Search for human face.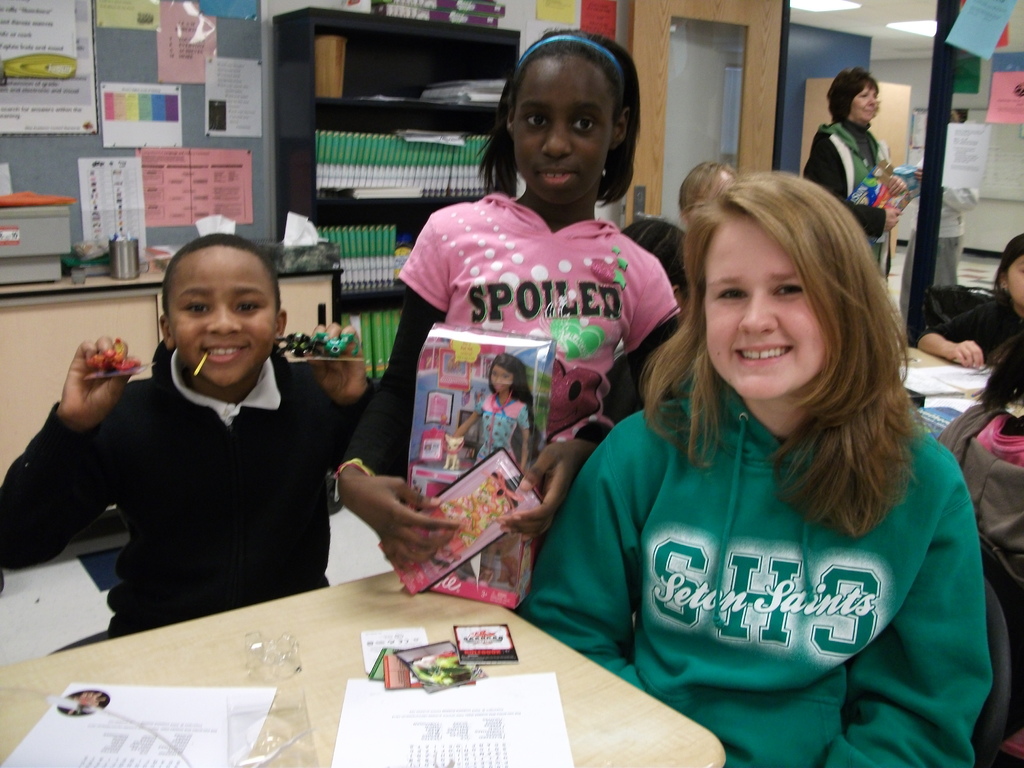
Found at bbox=[1008, 254, 1023, 307].
